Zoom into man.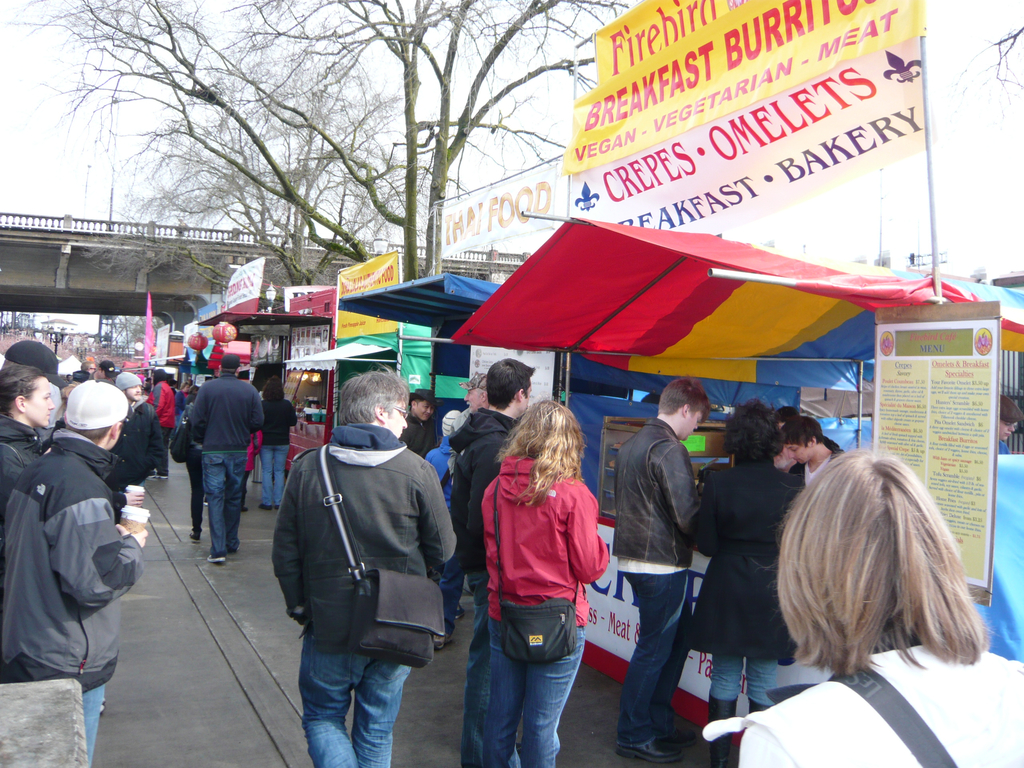
Zoom target: select_region(0, 374, 148, 767).
